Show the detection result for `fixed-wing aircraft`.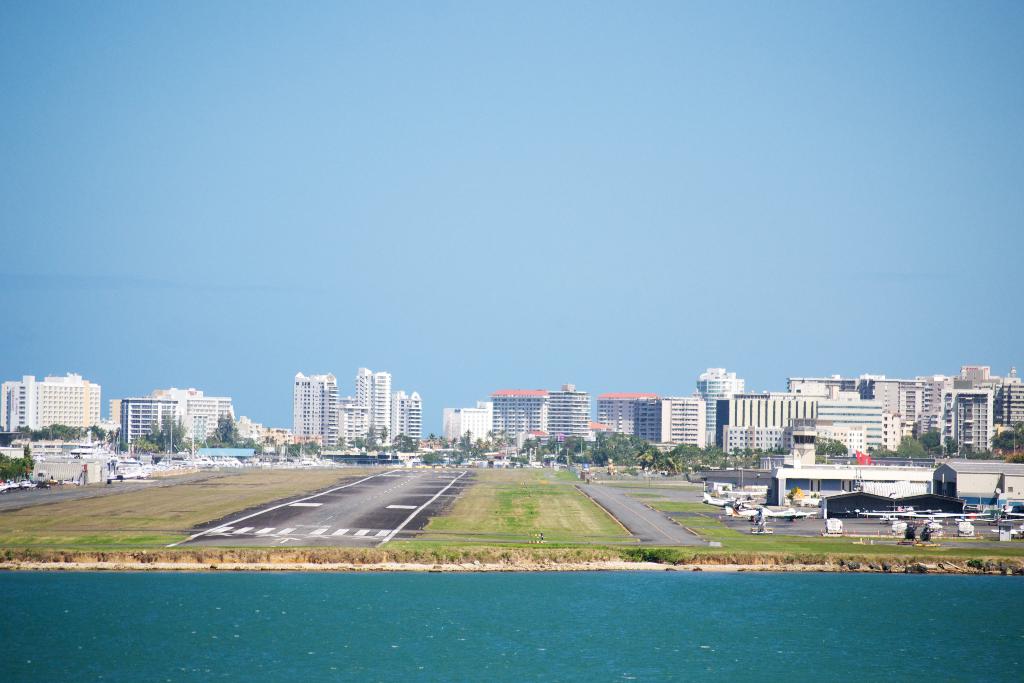
<box>721,502,812,520</box>.
